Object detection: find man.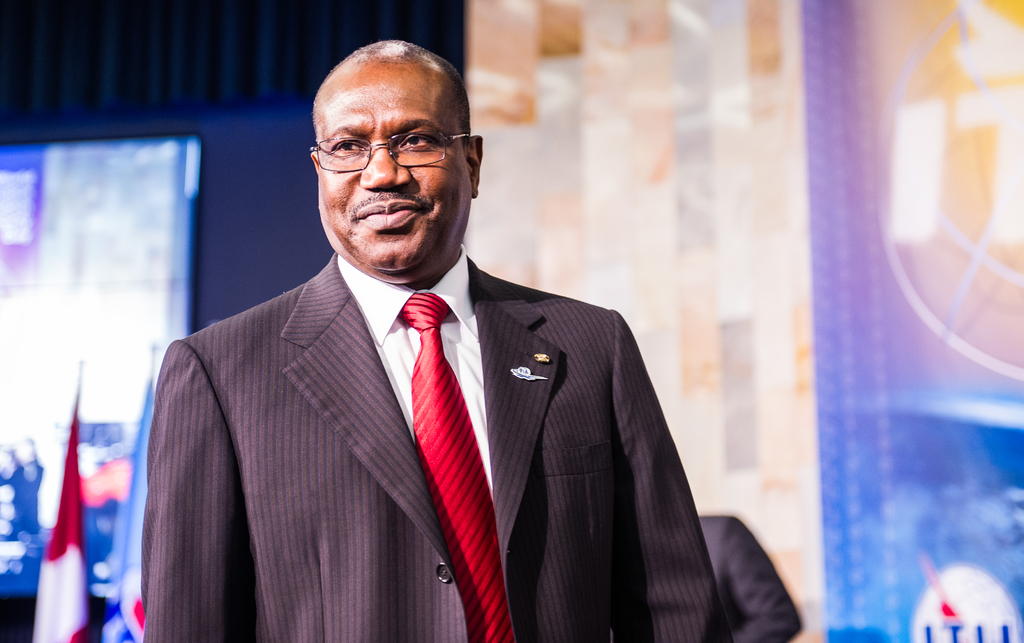
box=[695, 514, 805, 642].
